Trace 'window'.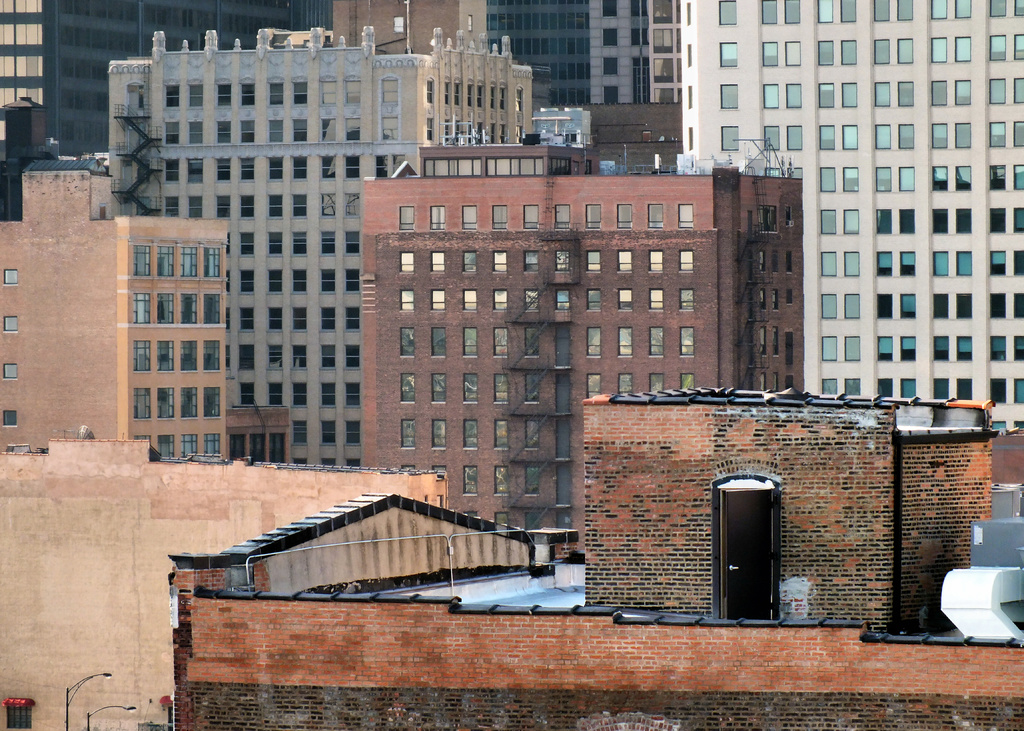
Traced to BBox(624, 287, 635, 309).
